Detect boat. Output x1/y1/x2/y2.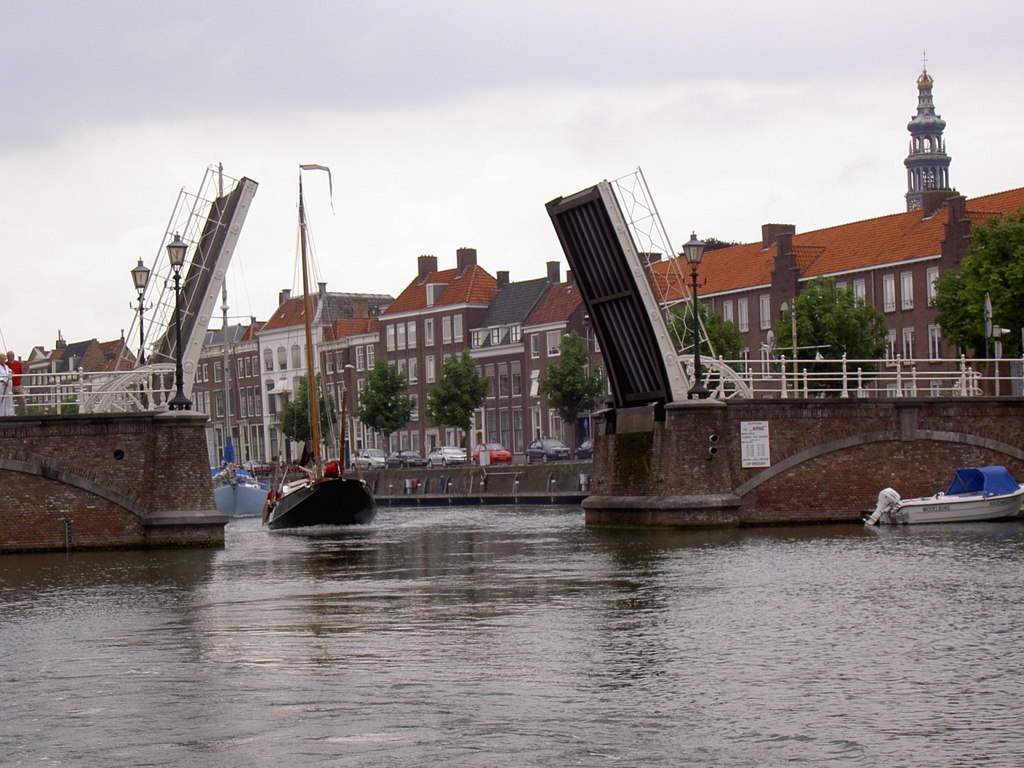
214/164/269/516.
